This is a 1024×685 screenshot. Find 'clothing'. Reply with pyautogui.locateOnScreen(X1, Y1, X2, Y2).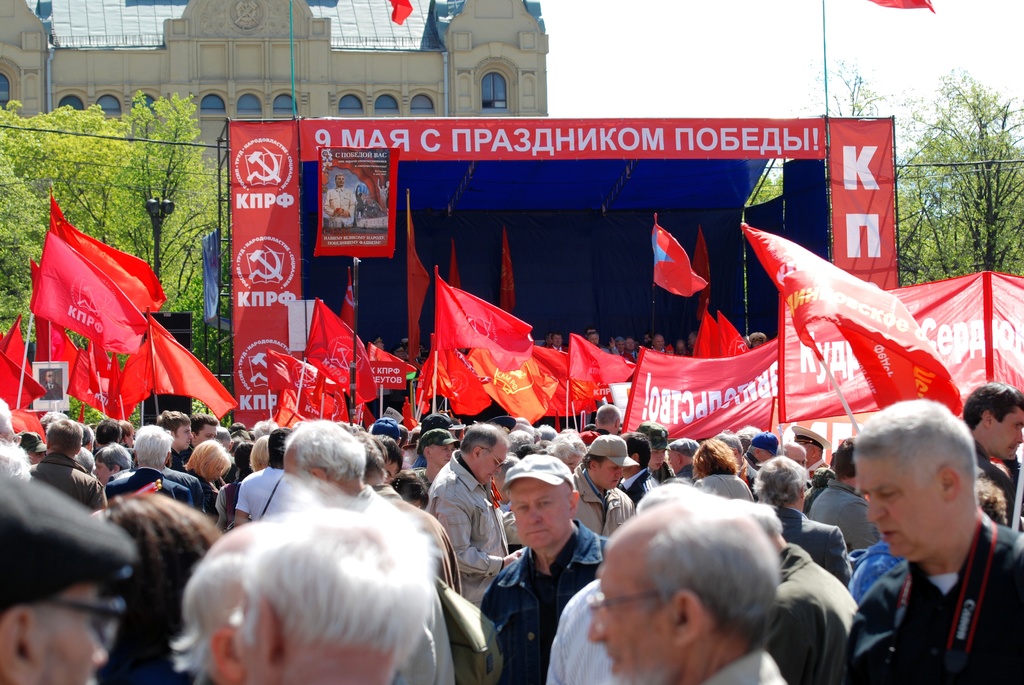
pyautogui.locateOnScreen(824, 509, 1014, 671).
